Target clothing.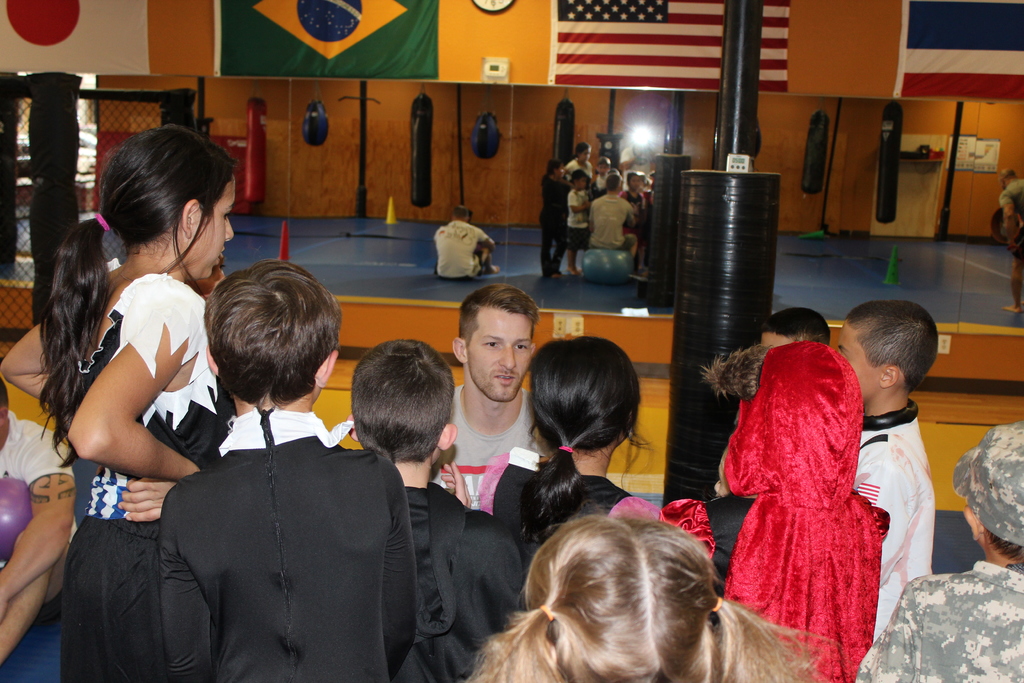
Target region: x1=721, y1=324, x2=902, y2=646.
